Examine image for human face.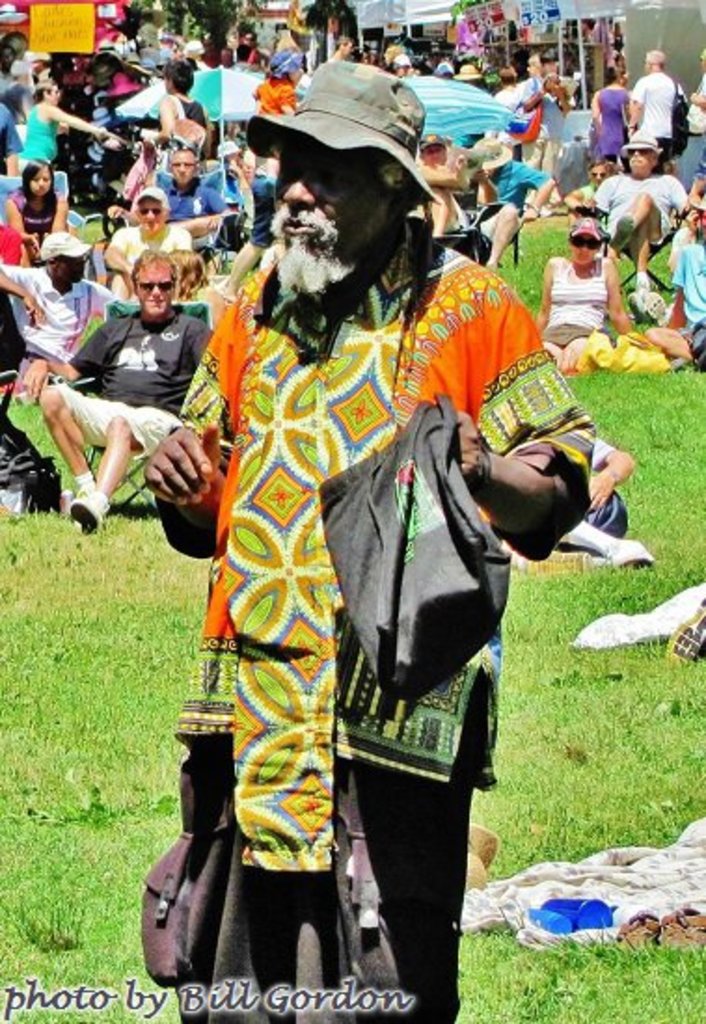
Examination result: bbox=[591, 164, 611, 184].
